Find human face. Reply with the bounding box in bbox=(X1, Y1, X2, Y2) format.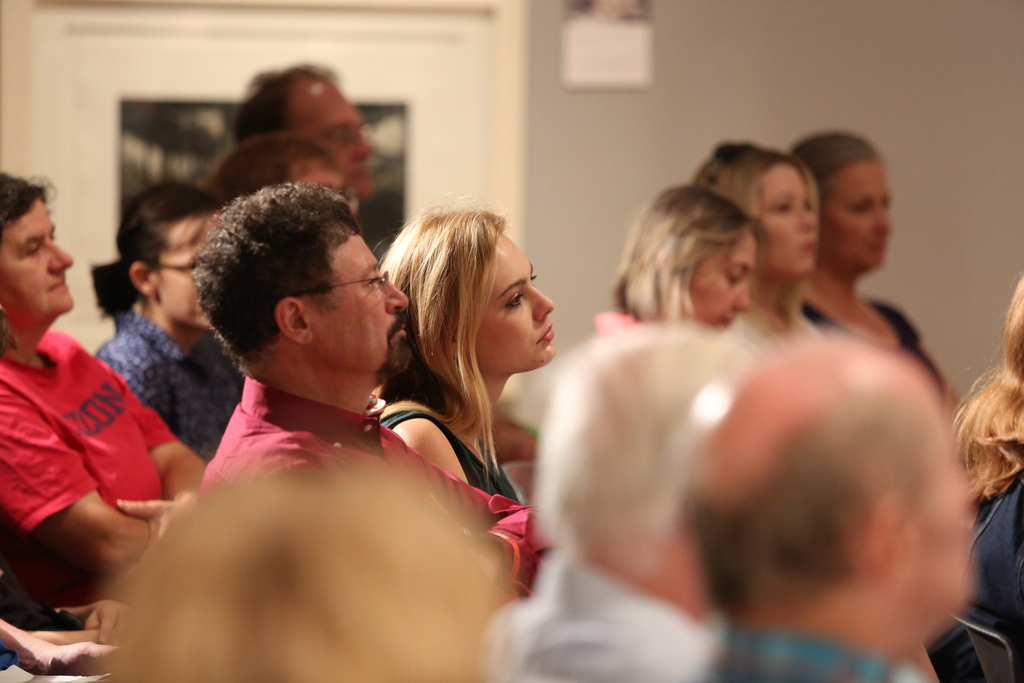
bbox=(687, 231, 757, 331).
